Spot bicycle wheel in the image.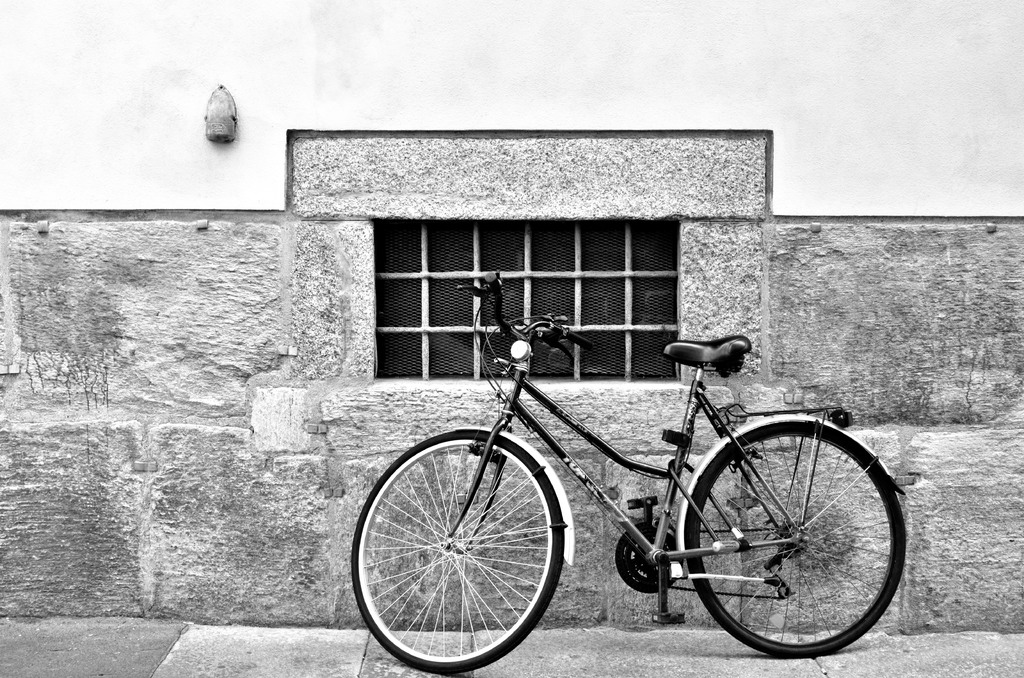
bicycle wheel found at [x1=669, y1=428, x2=895, y2=666].
